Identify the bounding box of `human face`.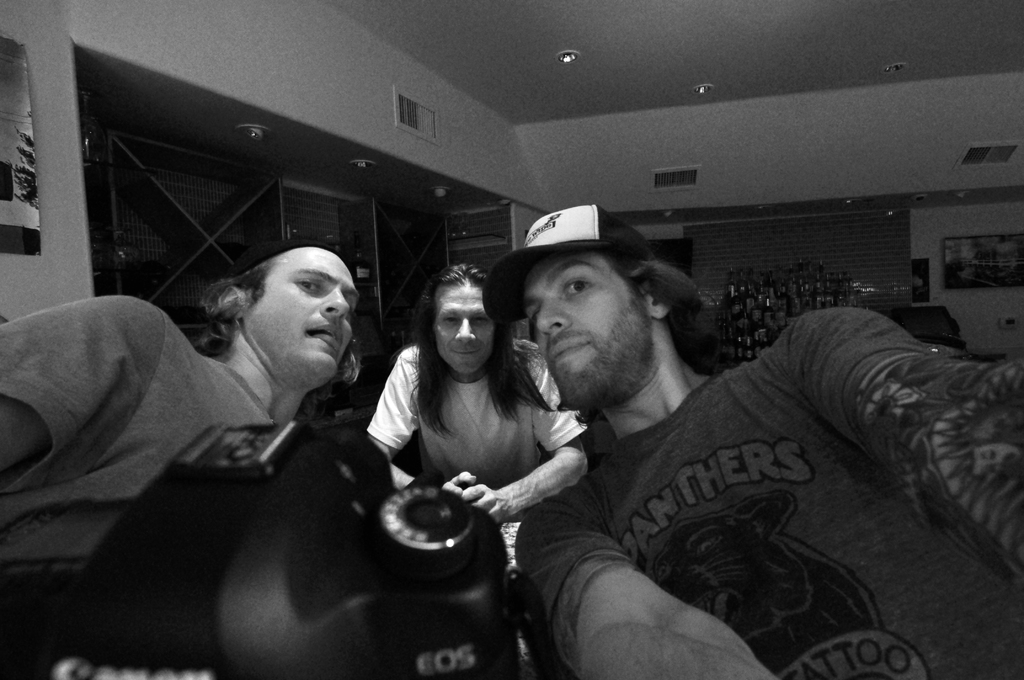
BBox(435, 285, 500, 373).
